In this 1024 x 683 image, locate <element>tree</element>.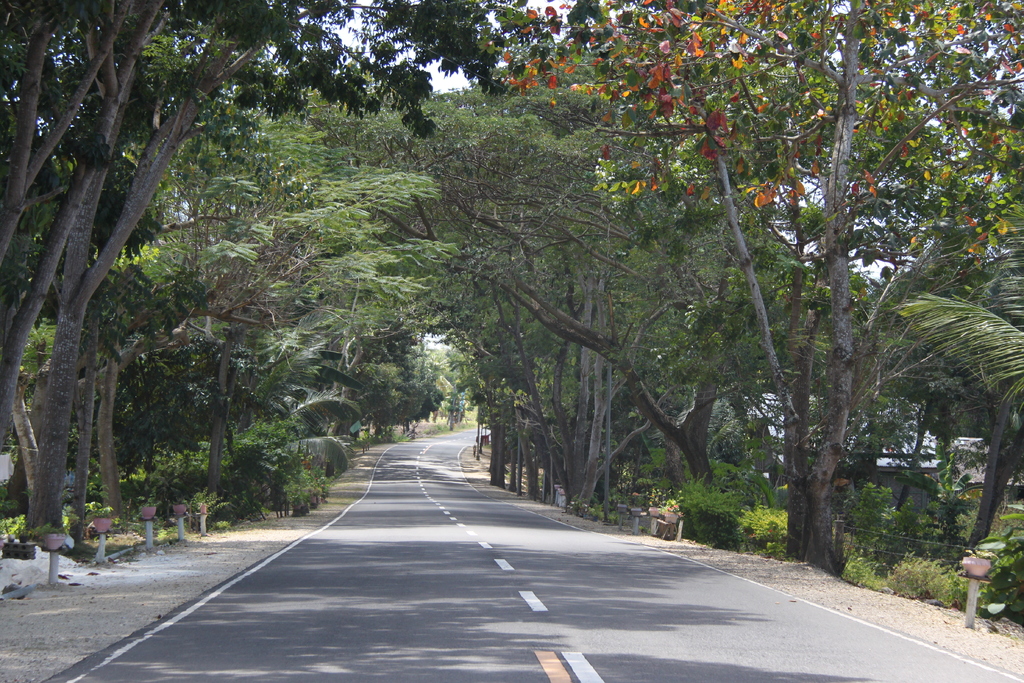
Bounding box: box=[0, 0, 538, 524].
